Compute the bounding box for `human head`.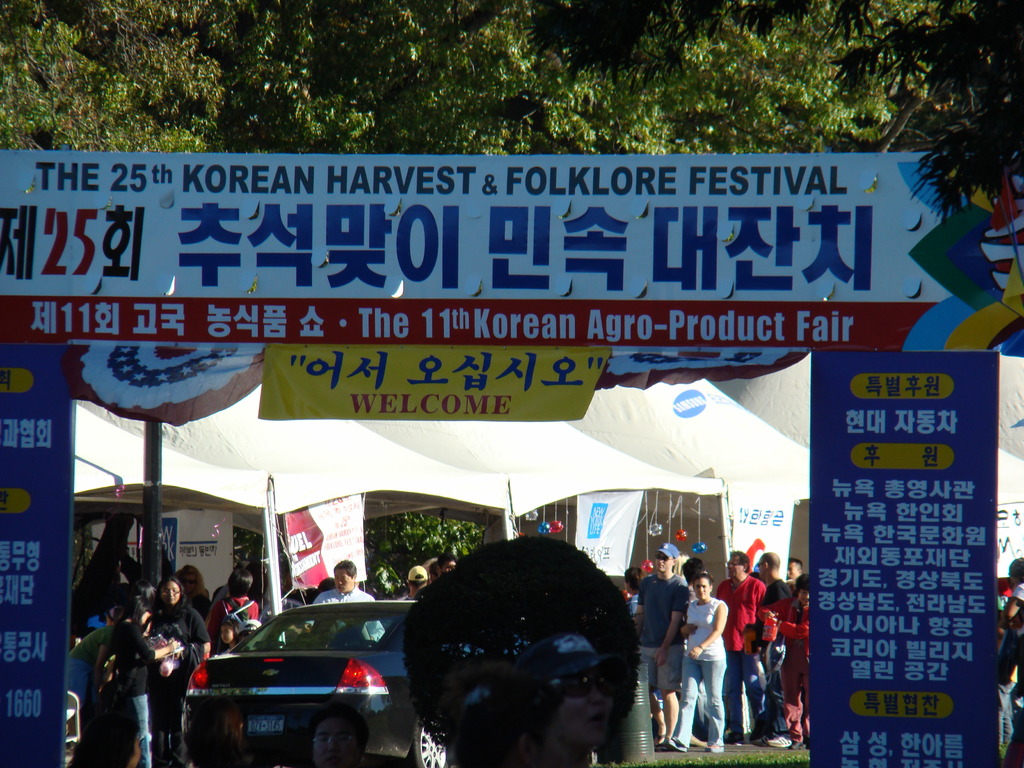
1008/556/1023/583.
